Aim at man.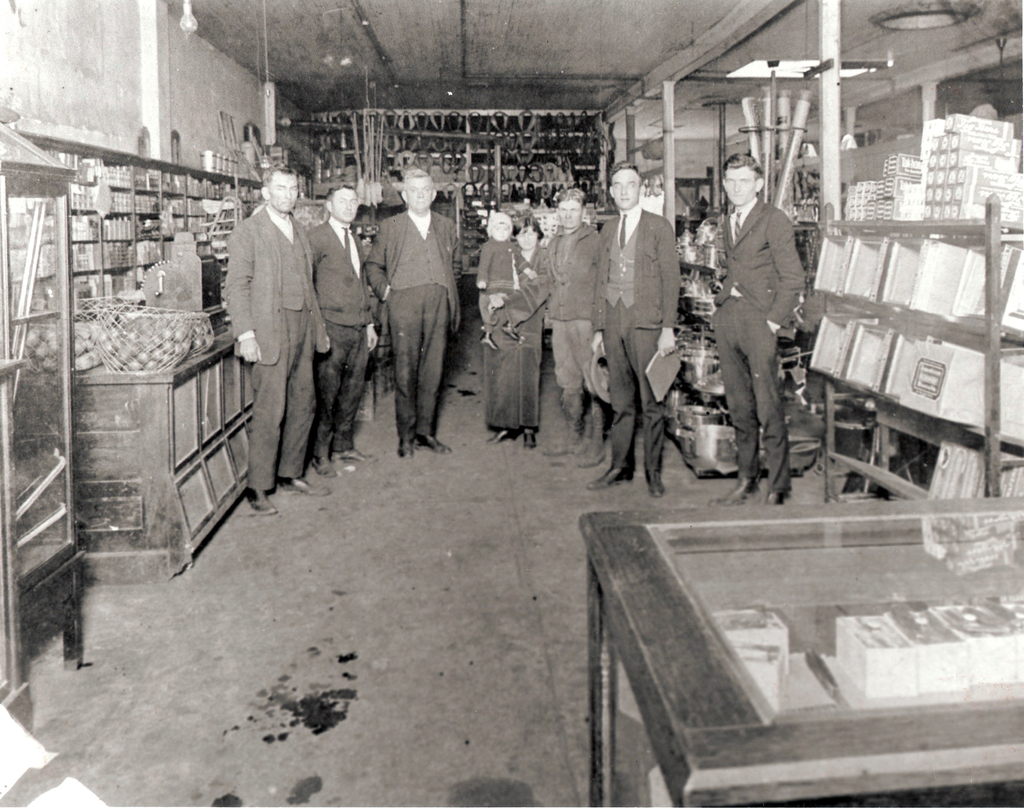
Aimed at bbox(541, 188, 606, 470).
